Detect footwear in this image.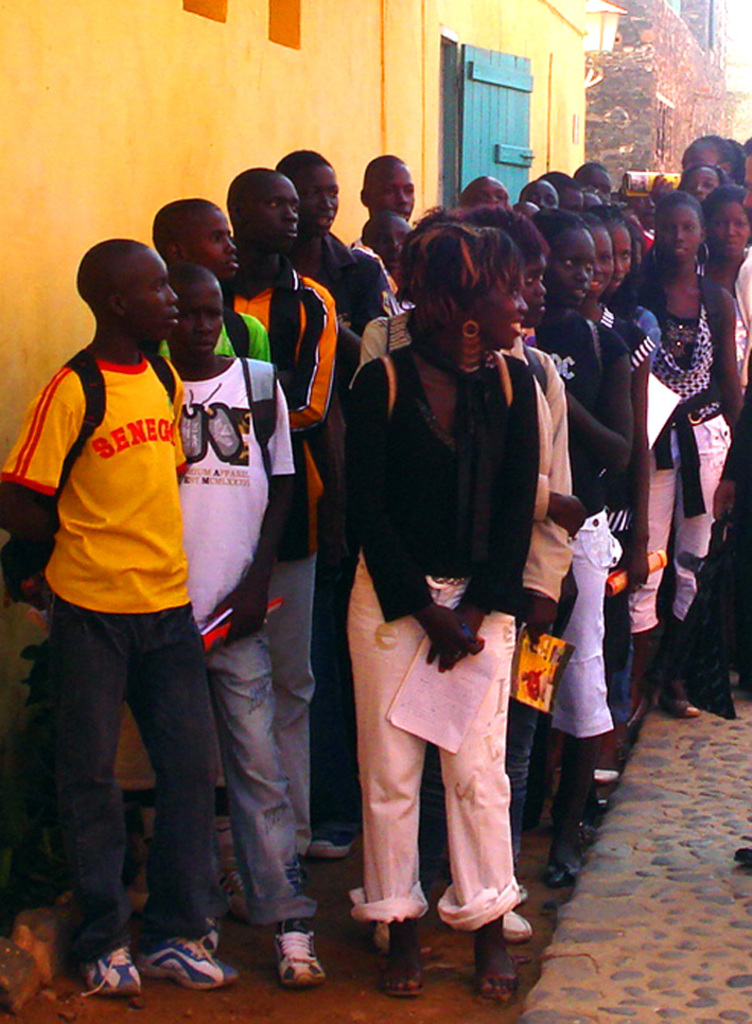
Detection: select_region(495, 899, 539, 946).
